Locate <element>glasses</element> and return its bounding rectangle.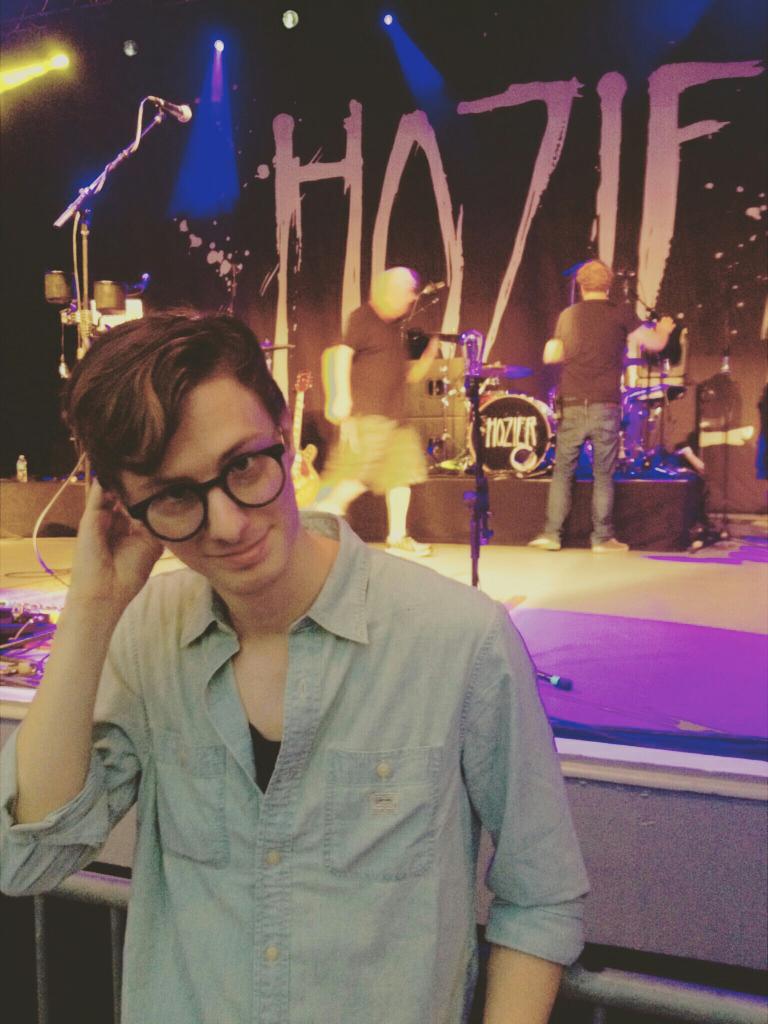
bbox=(92, 435, 301, 518).
